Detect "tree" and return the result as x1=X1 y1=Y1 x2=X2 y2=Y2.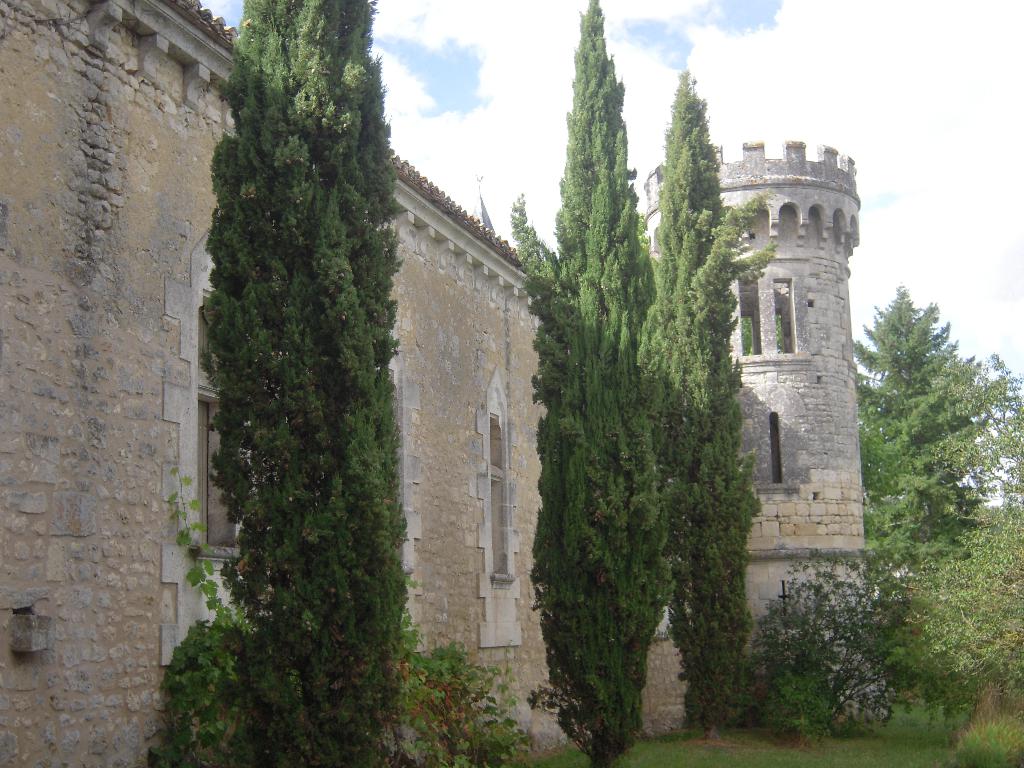
x1=163 y1=19 x2=413 y2=666.
